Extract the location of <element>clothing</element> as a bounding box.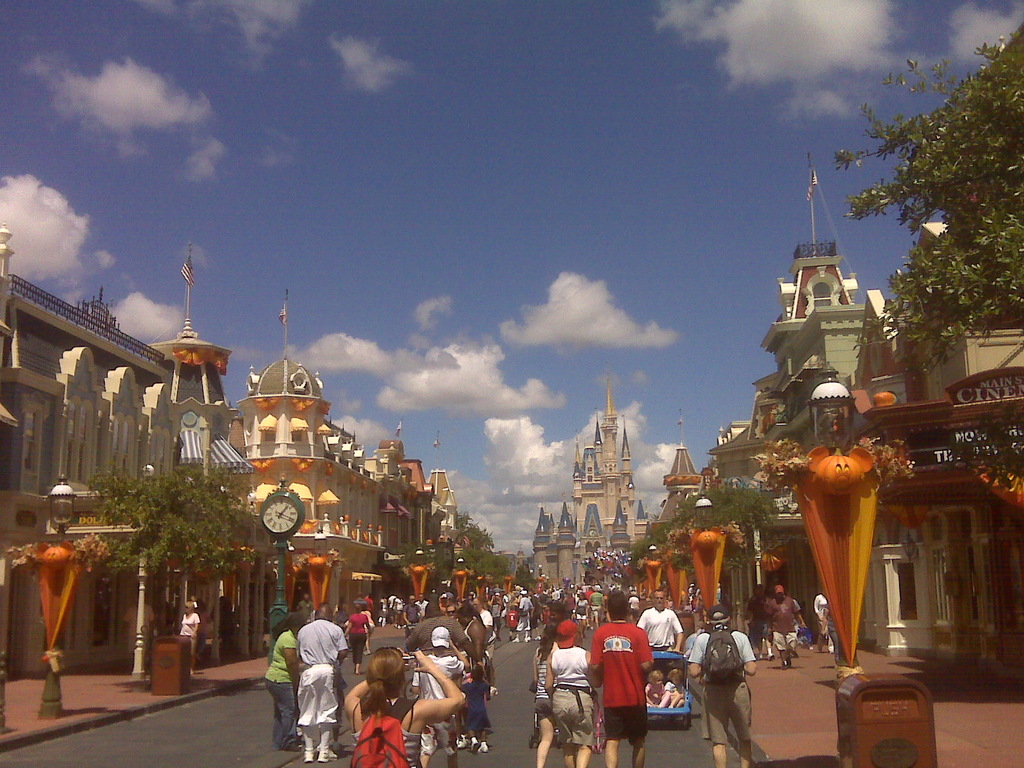
{"left": 260, "top": 623, "right": 300, "bottom": 752}.
